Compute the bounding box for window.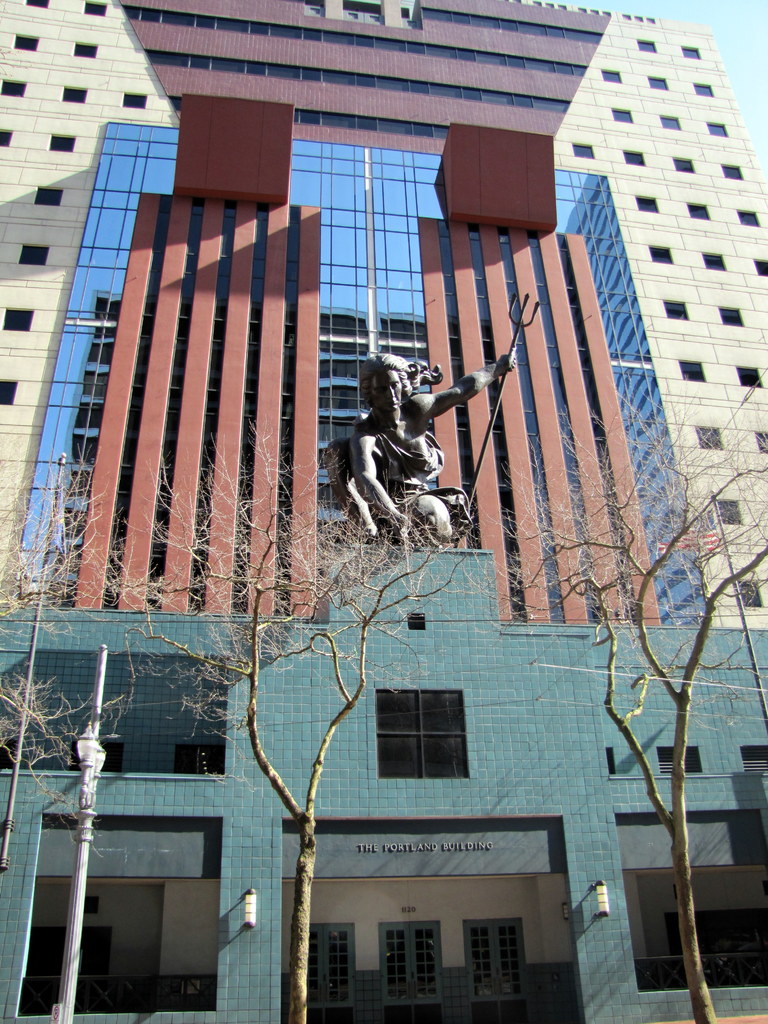
0,83,30,104.
